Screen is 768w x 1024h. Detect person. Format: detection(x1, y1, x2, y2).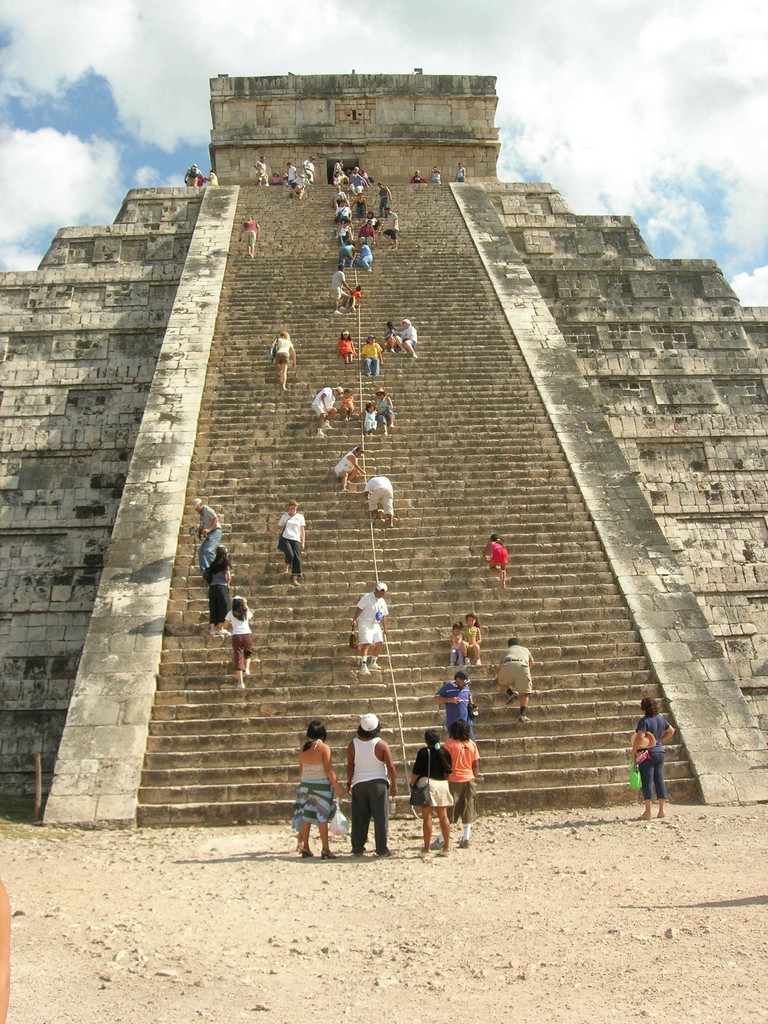
detection(336, 447, 367, 493).
